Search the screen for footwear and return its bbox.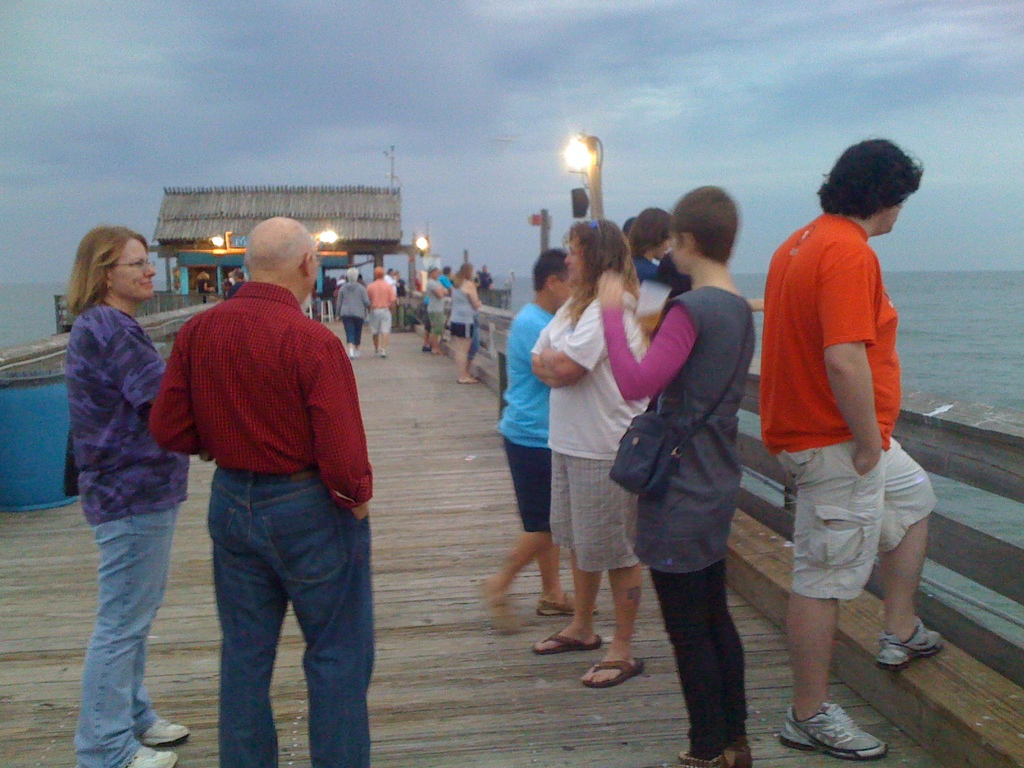
Found: l=350, t=346, r=360, b=358.
